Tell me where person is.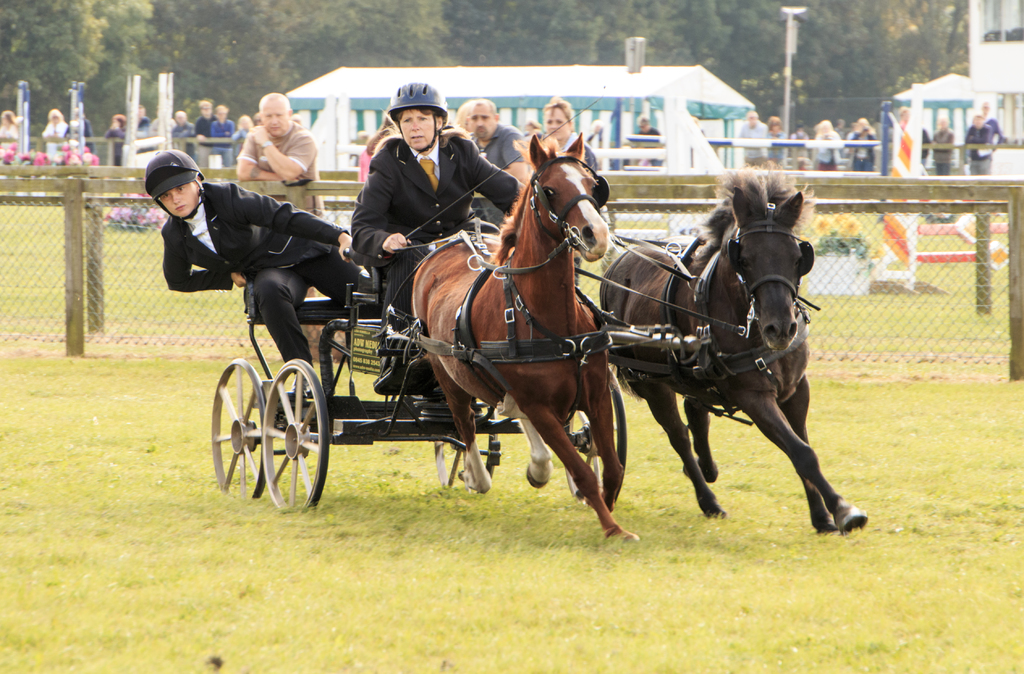
person is at [458, 100, 522, 163].
